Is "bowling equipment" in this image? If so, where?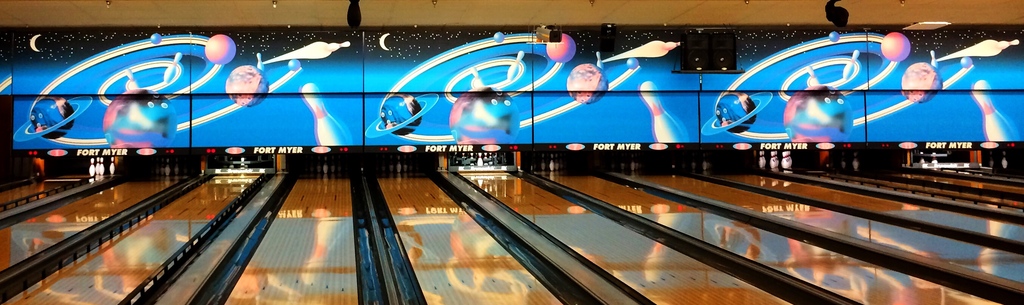
Yes, at <region>504, 51, 524, 82</region>.
